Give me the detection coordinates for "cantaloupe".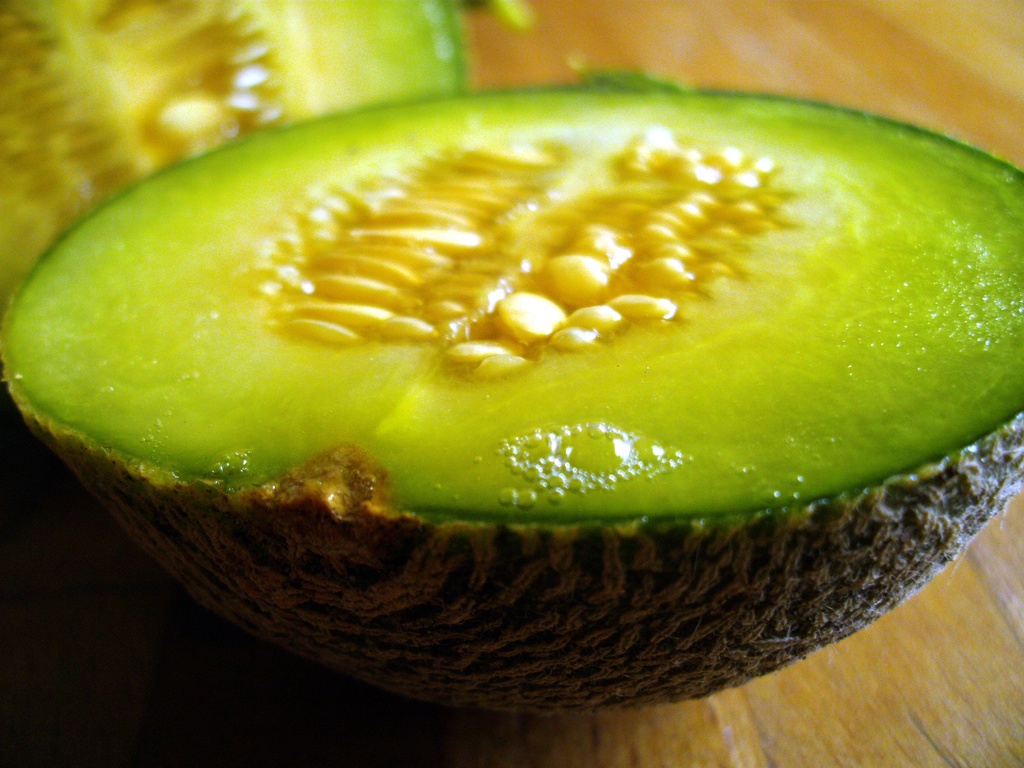
region(0, 0, 467, 294).
